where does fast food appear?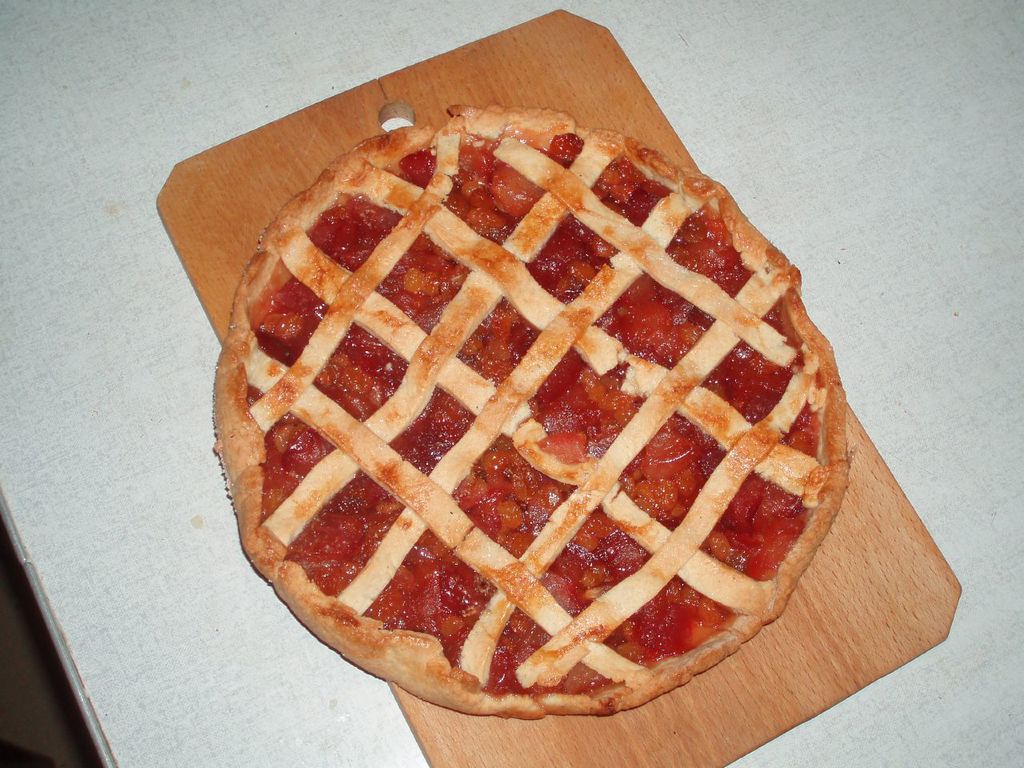
Appears at (left=206, top=100, right=850, bottom=720).
